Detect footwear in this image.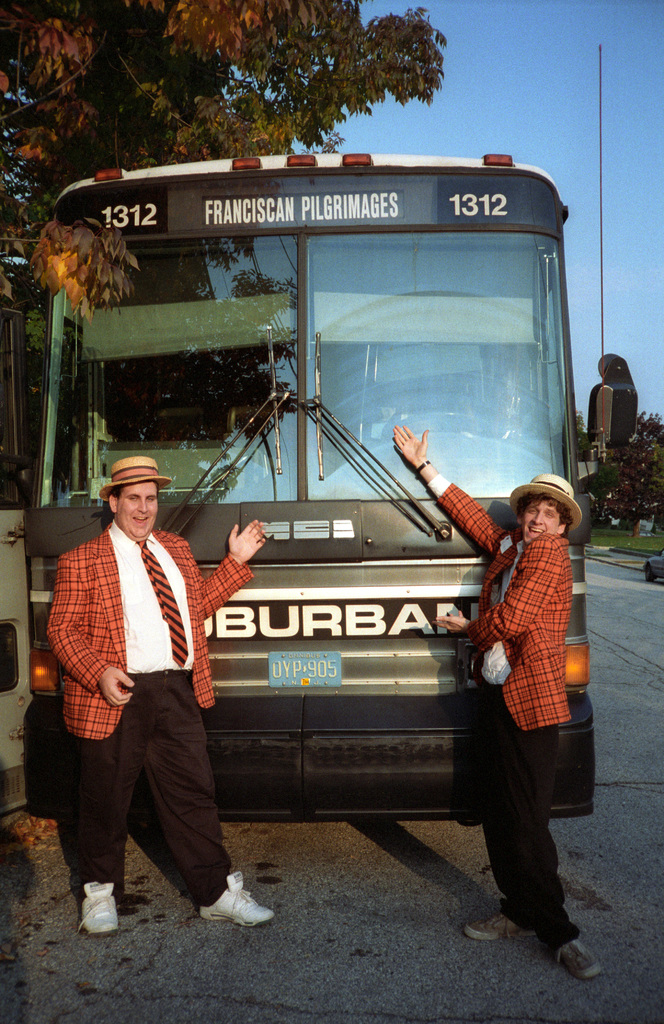
Detection: left=82, top=881, right=126, bottom=933.
